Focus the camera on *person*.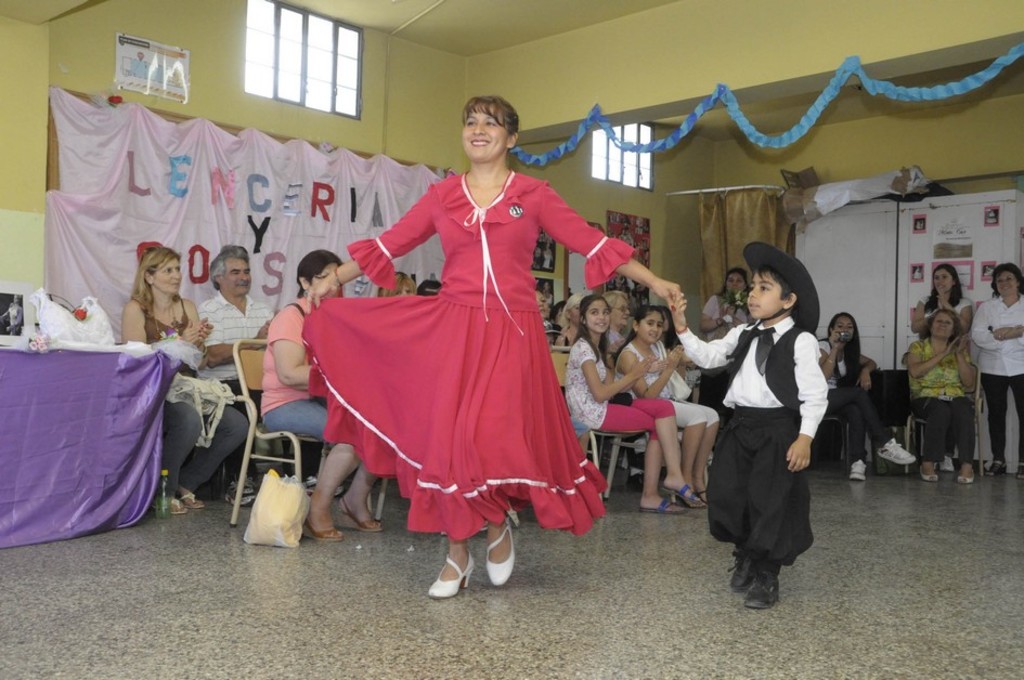
Focus region: 980 262 1023 482.
